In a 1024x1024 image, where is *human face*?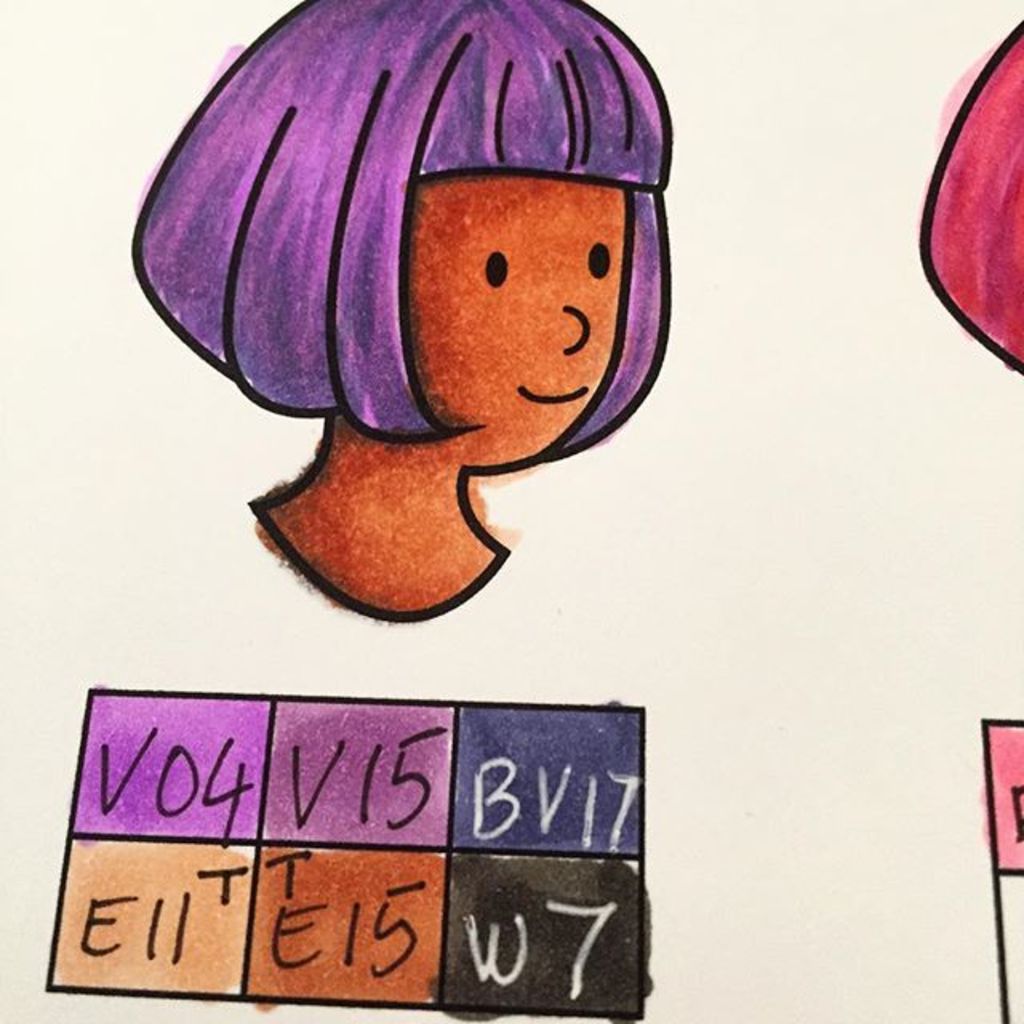
400/162/632/469.
